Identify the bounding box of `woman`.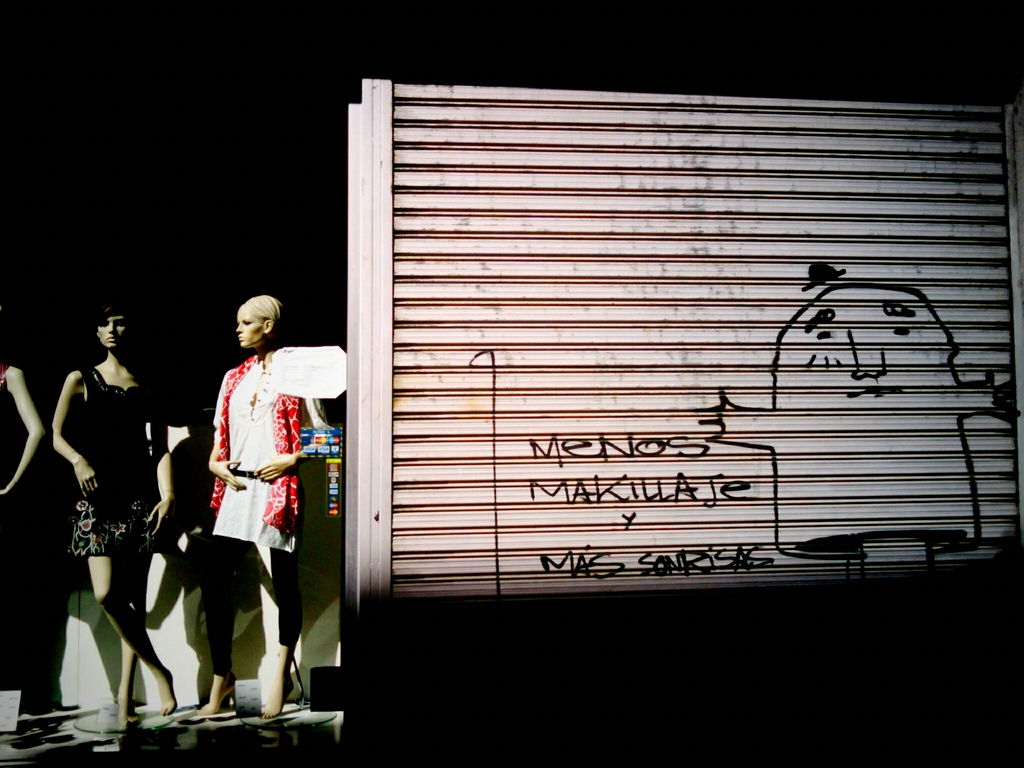
Rect(51, 296, 173, 726).
